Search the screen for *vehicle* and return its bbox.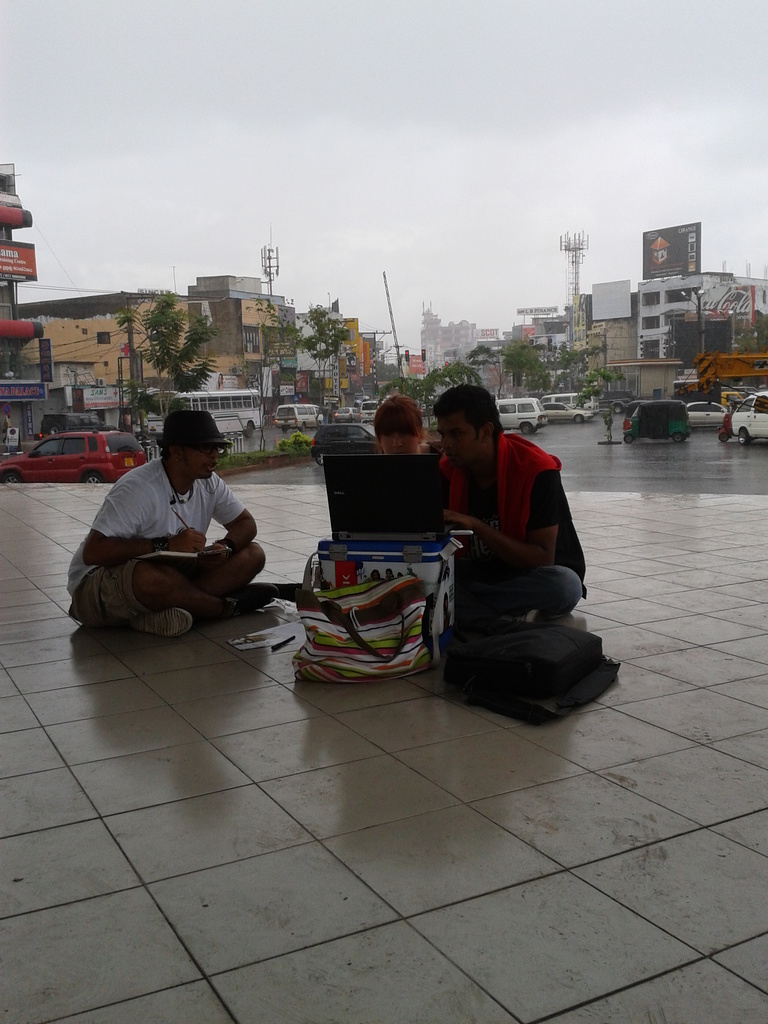
Found: (273, 401, 327, 422).
